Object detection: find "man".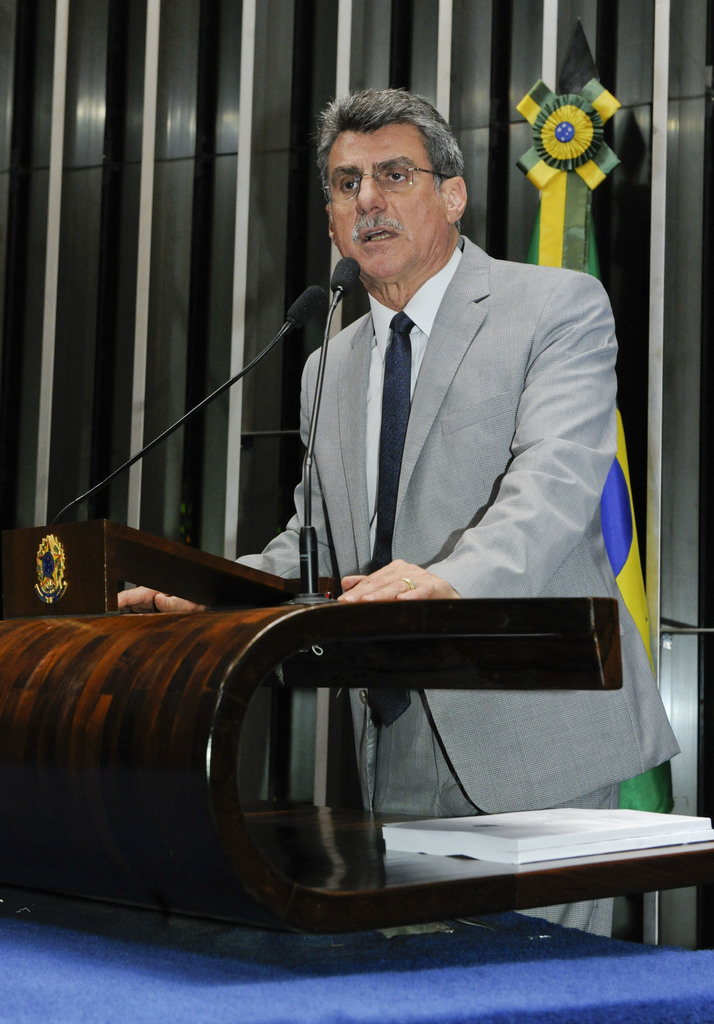
bbox(111, 92, 678, 950).
